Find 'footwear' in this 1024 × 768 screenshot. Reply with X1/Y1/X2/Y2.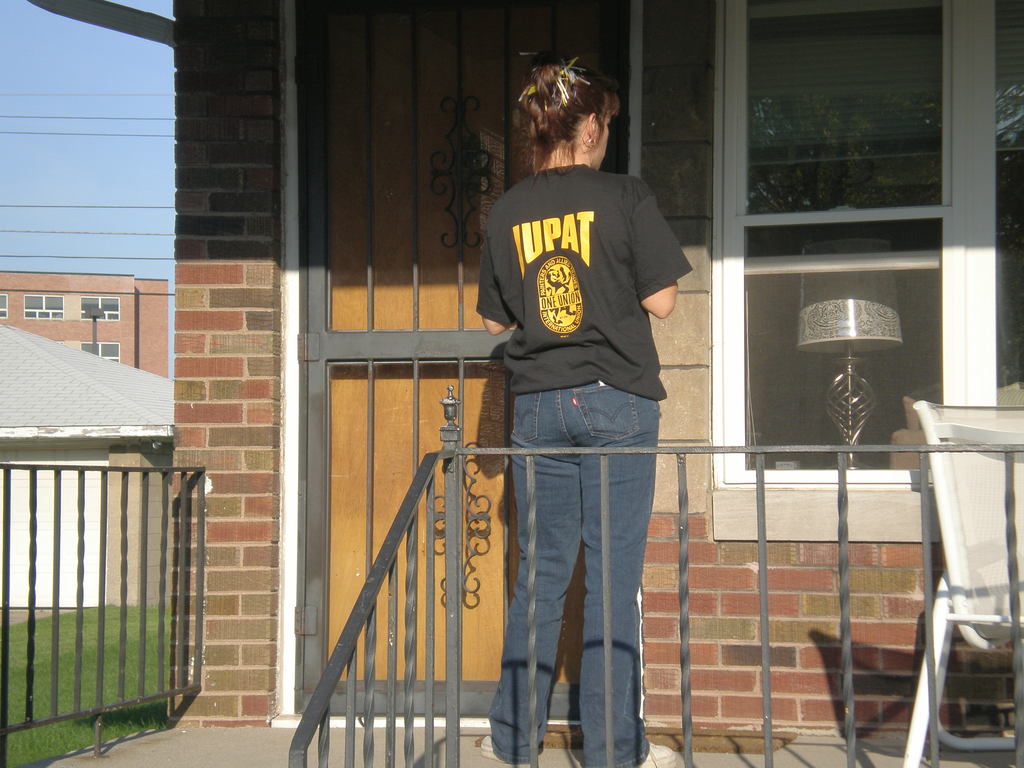
641/741/678/765.
